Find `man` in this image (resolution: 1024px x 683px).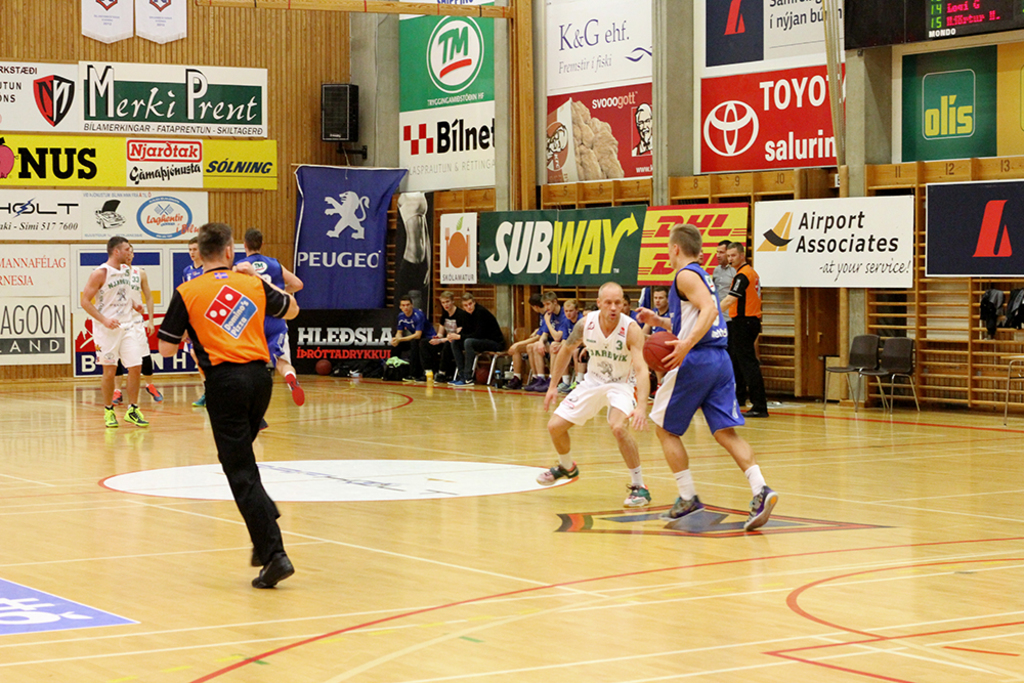
rect(626, 100, 659, 161).
